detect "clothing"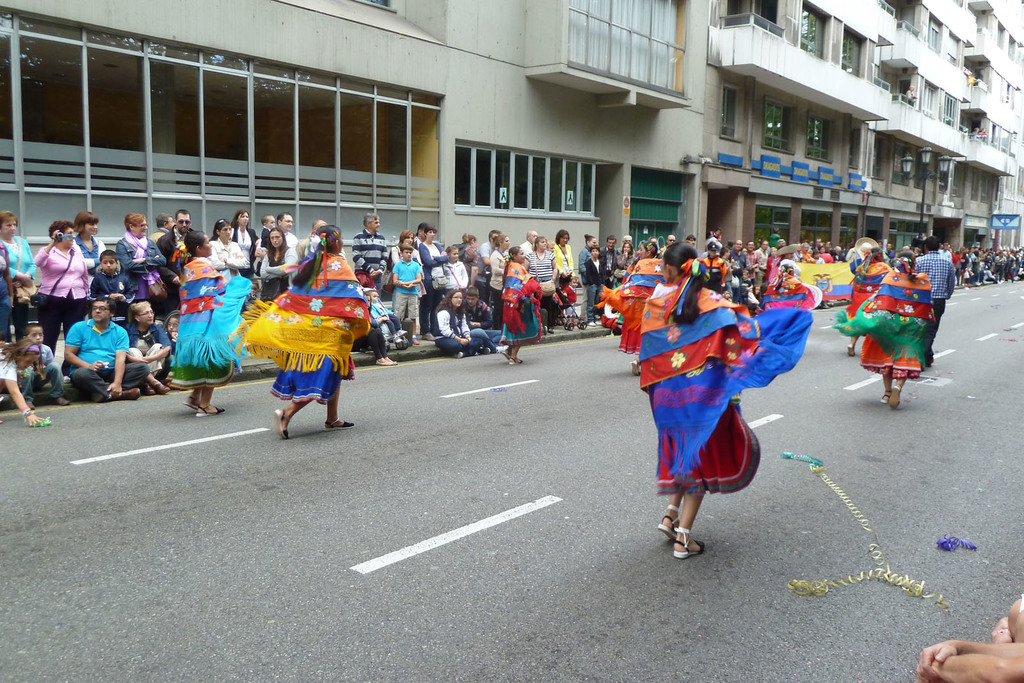
box(3, 343, 47, 396)
